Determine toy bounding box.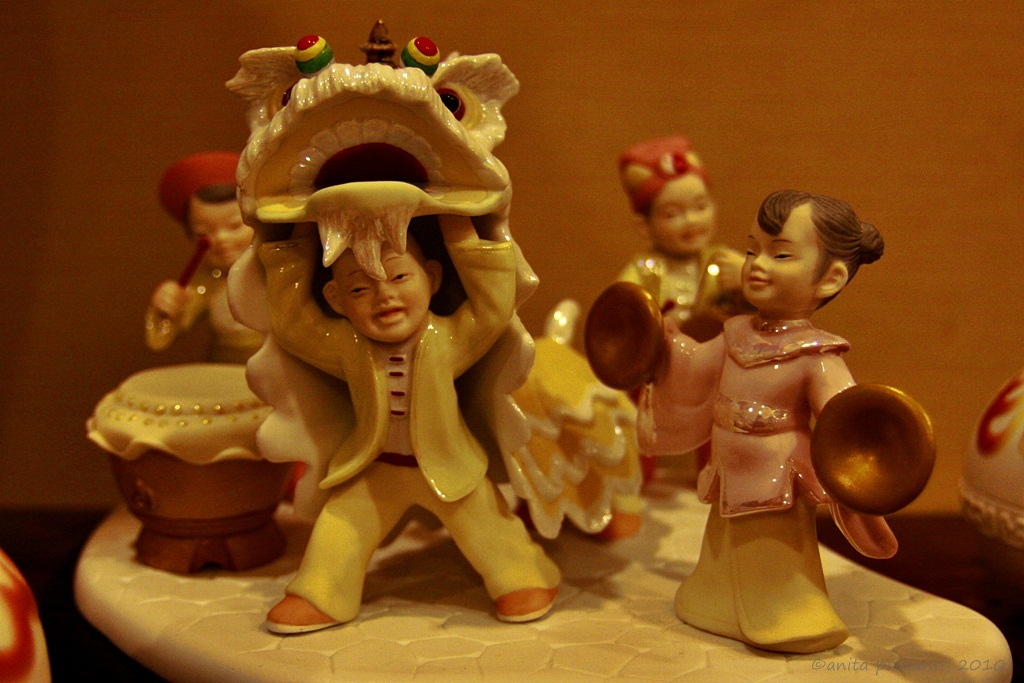
Determined: [582, 191, 936, 648].
